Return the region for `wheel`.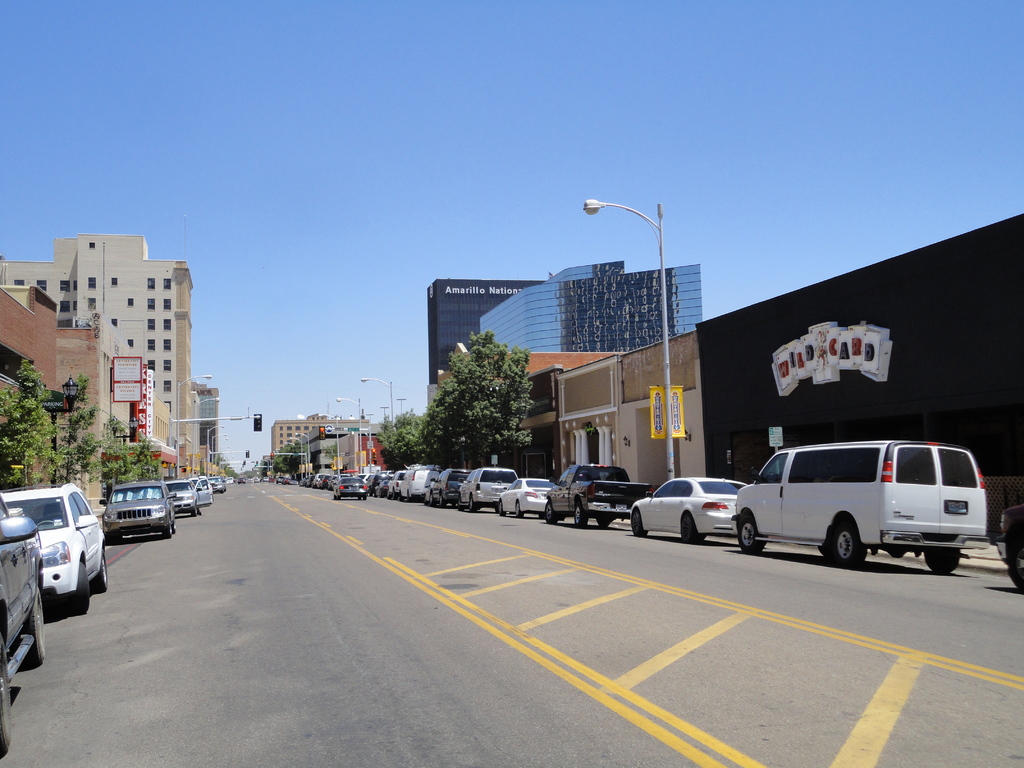
l=165, t=515, r=173, b=535.
